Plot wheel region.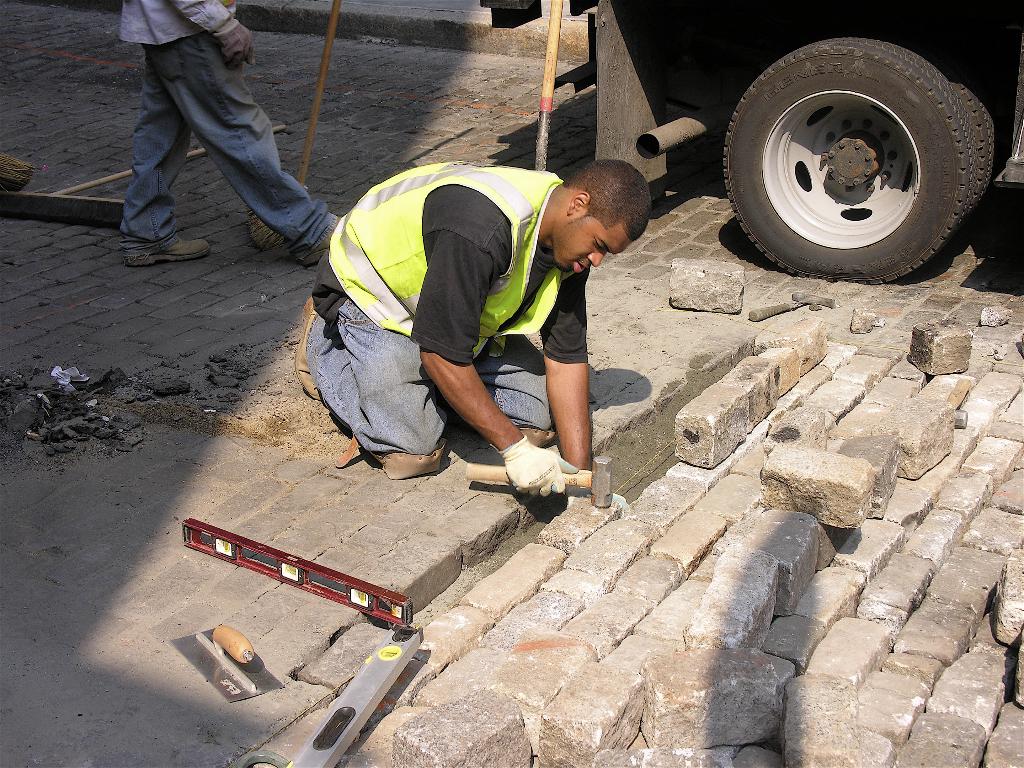
Plotted at <bbox>940, 70, 992, 212</bbox>.
